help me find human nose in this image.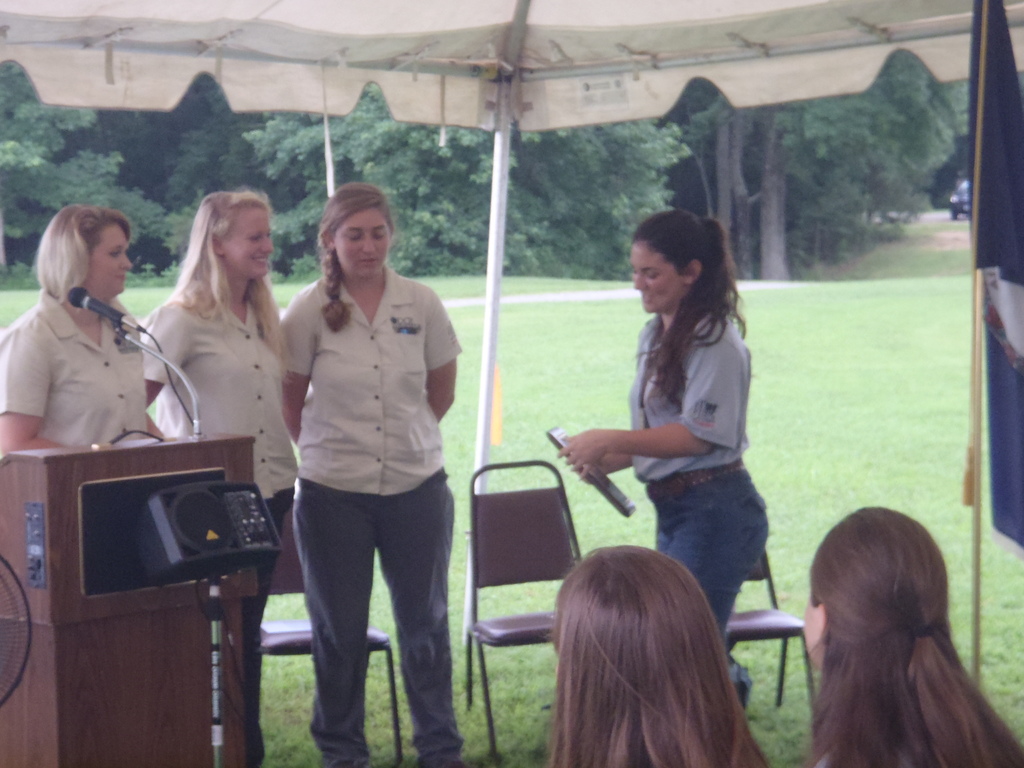
Found it: 633/273/646/288.
